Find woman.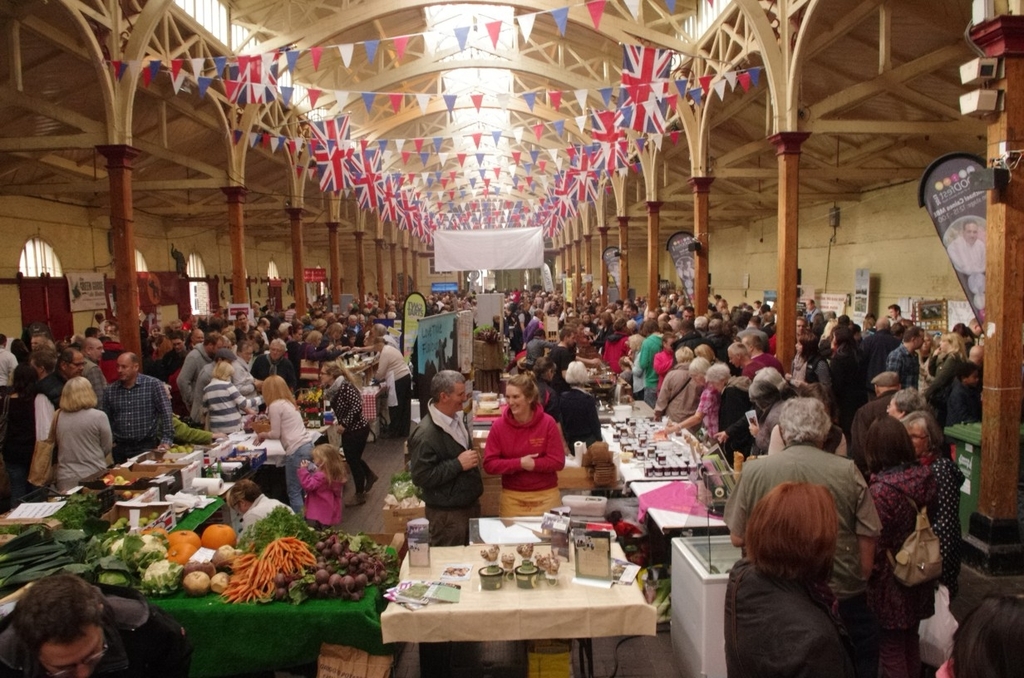
box=[290, 330, 300, 355].
